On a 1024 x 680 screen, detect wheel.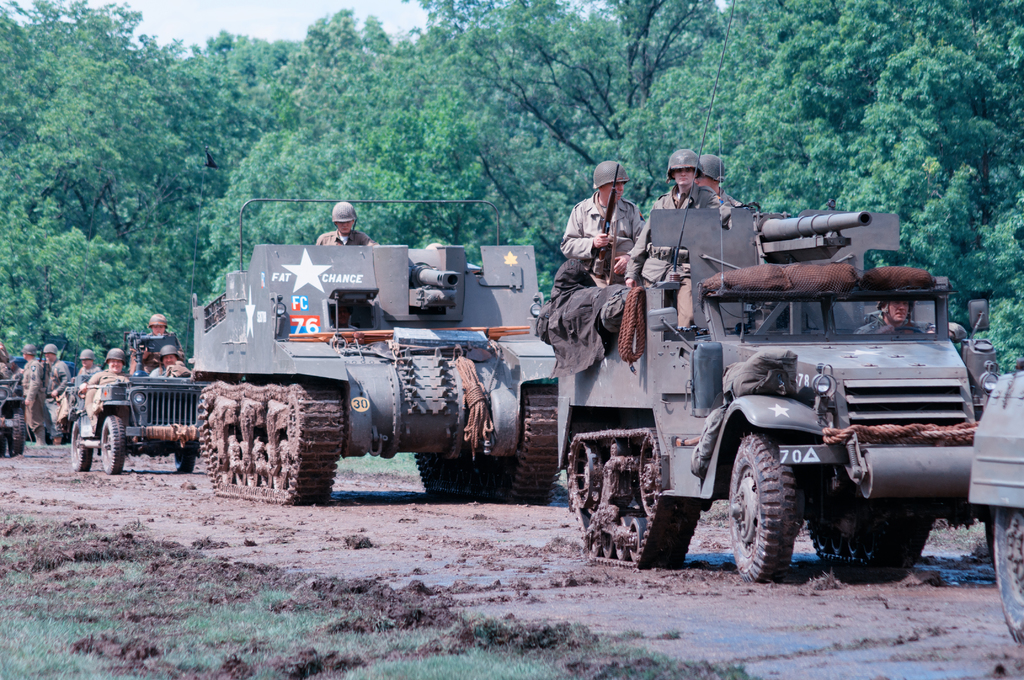
select_region(101, 417, 126, 475).
